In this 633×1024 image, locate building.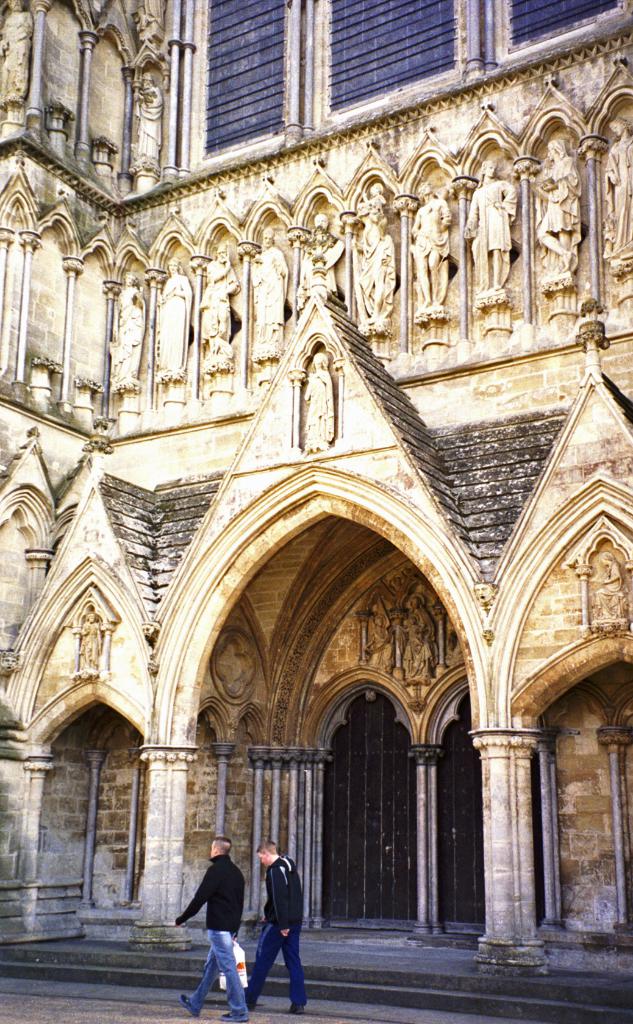
Bounding box: (0,0,632,1023).
